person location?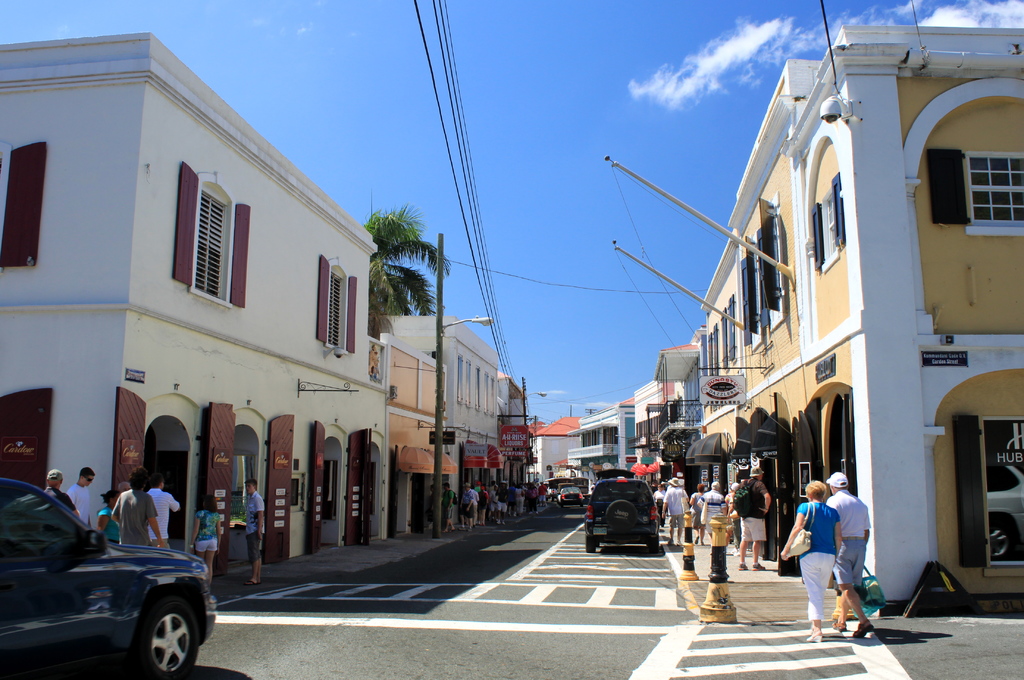
crop(97, 466, 168, 552)
